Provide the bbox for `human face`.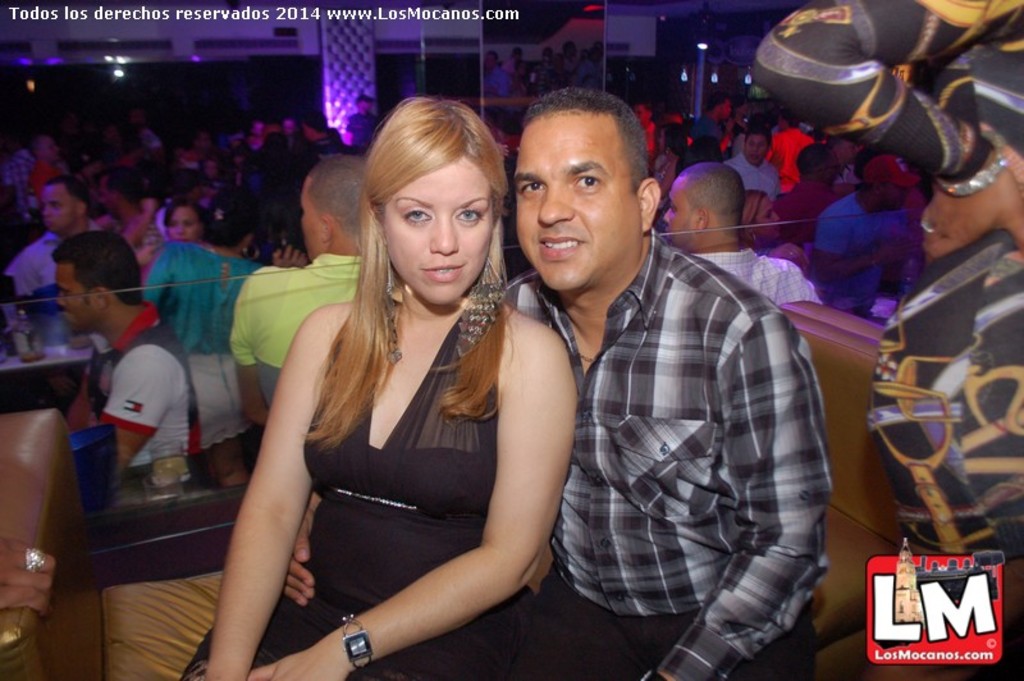
381, 160, 498, 303.
